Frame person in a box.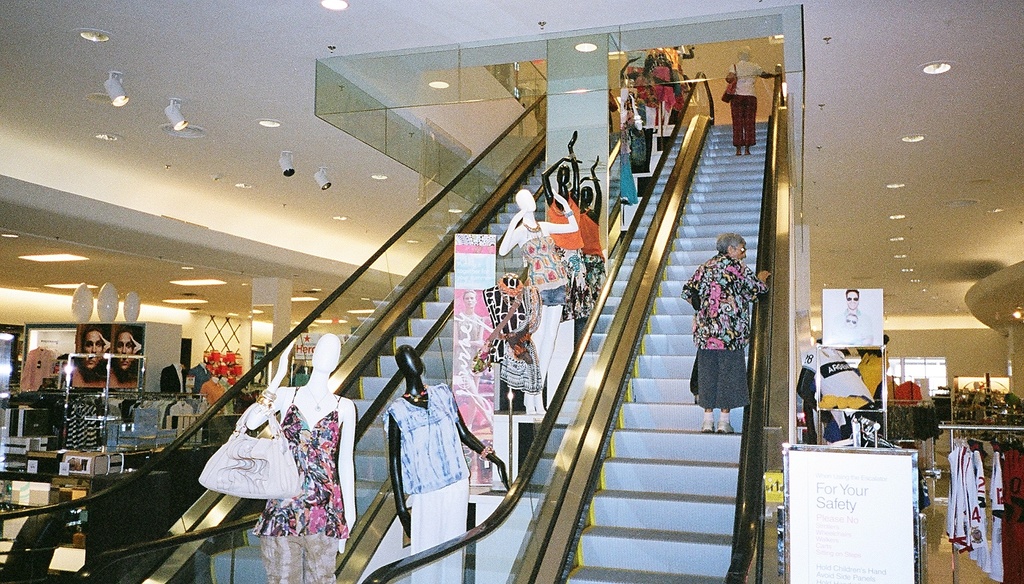
x1=241 y1=333 x2=368 y2=583.
